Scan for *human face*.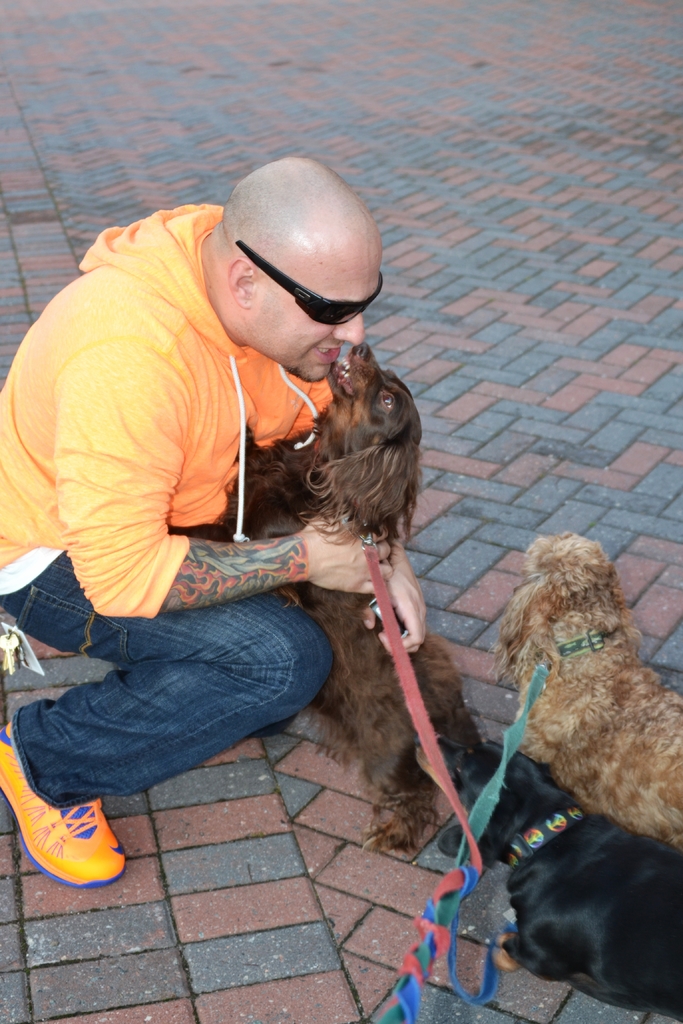
Scan result: (left=254, top=237, right=385, bottom=383).
